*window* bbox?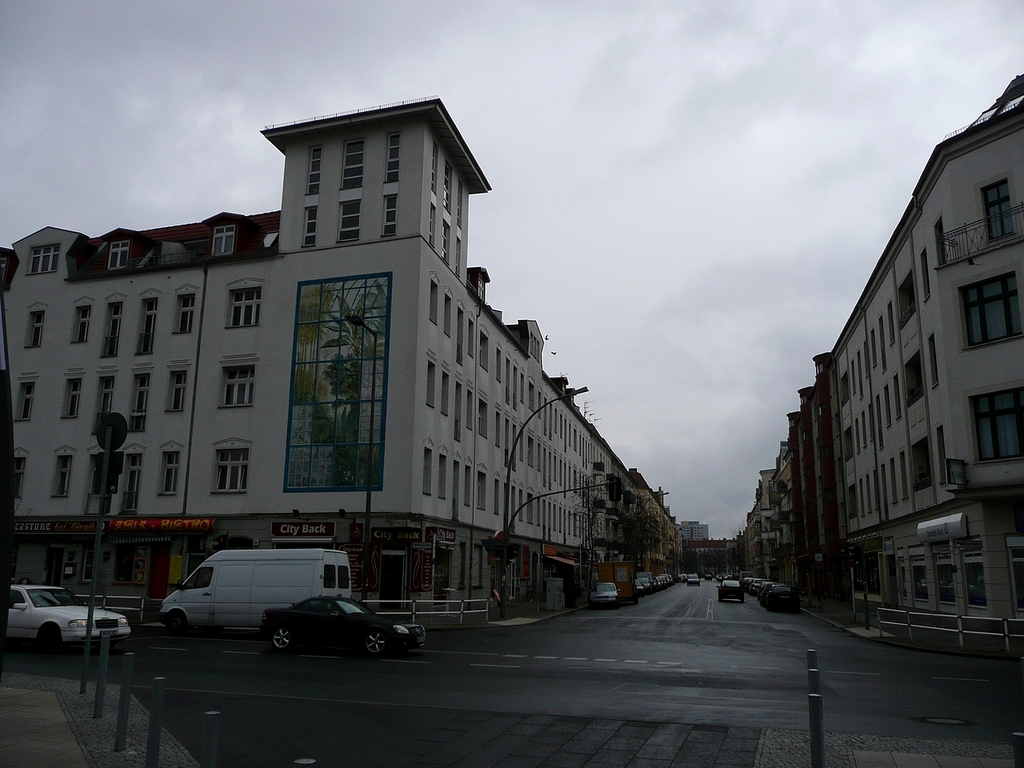
bbox=[959, 288, 1023, 348]
